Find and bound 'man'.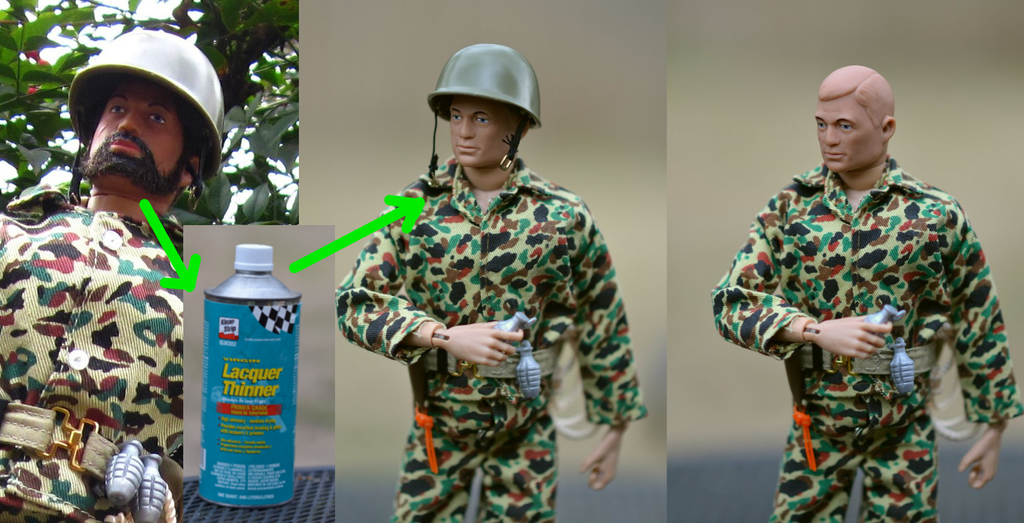
Bound: <bbox>724, 62, 994, 508</bbox>.
